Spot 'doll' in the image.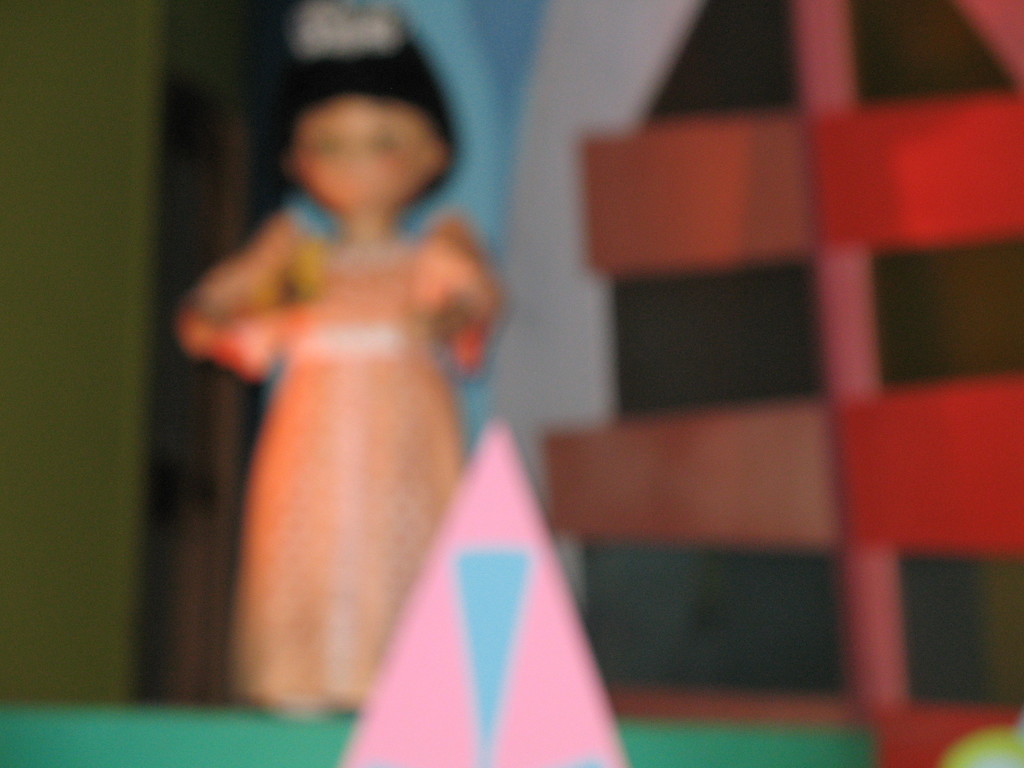
'doll' found at 187 102 526 675.
